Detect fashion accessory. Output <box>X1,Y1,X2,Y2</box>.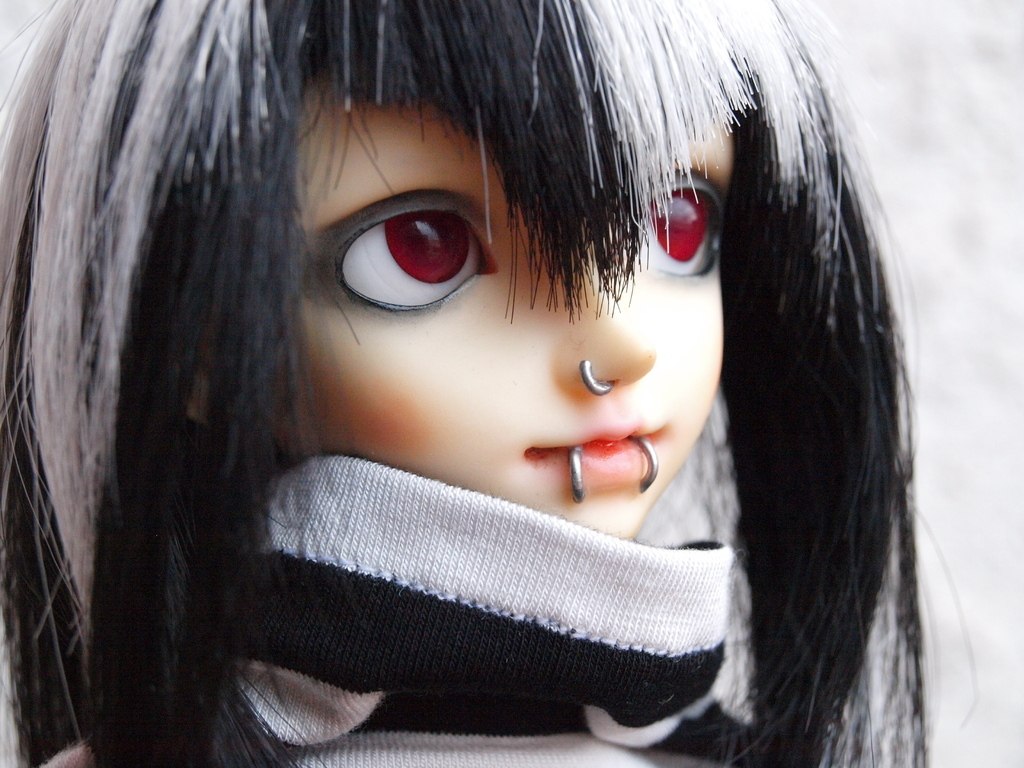
<box>573,358,620,396</box>.
